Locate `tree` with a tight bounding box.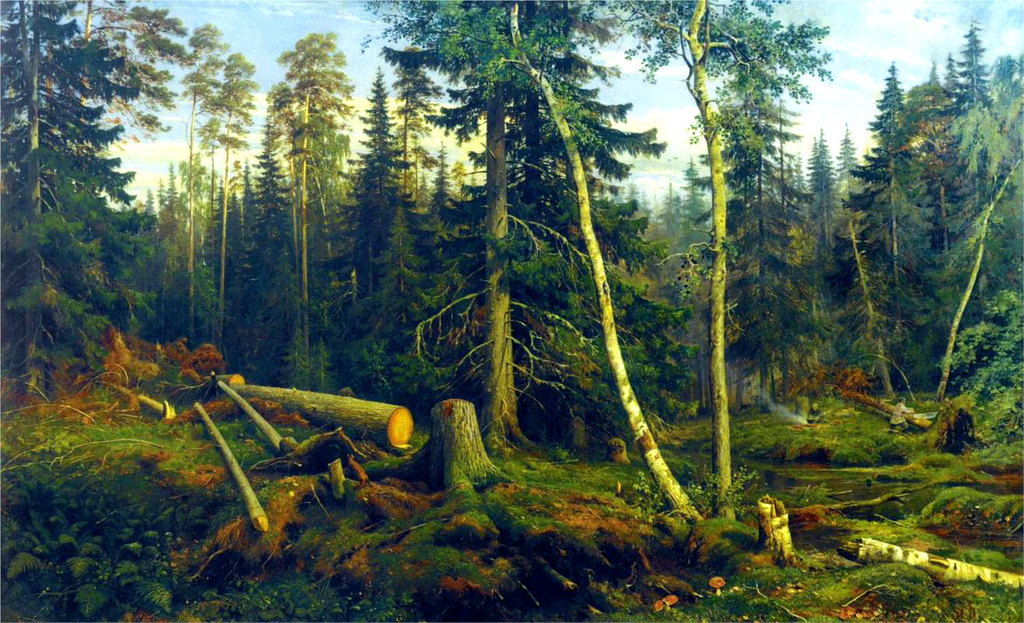
bbox=(394, 93, 432, 203).
